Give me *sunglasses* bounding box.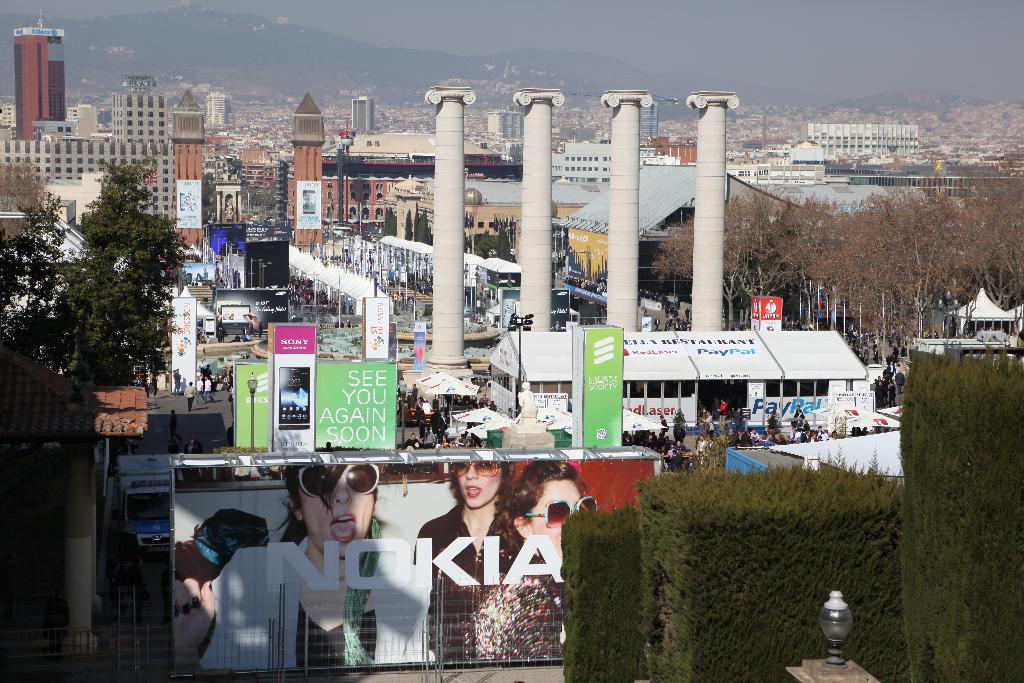
locate(522, 504, 602, 527).
